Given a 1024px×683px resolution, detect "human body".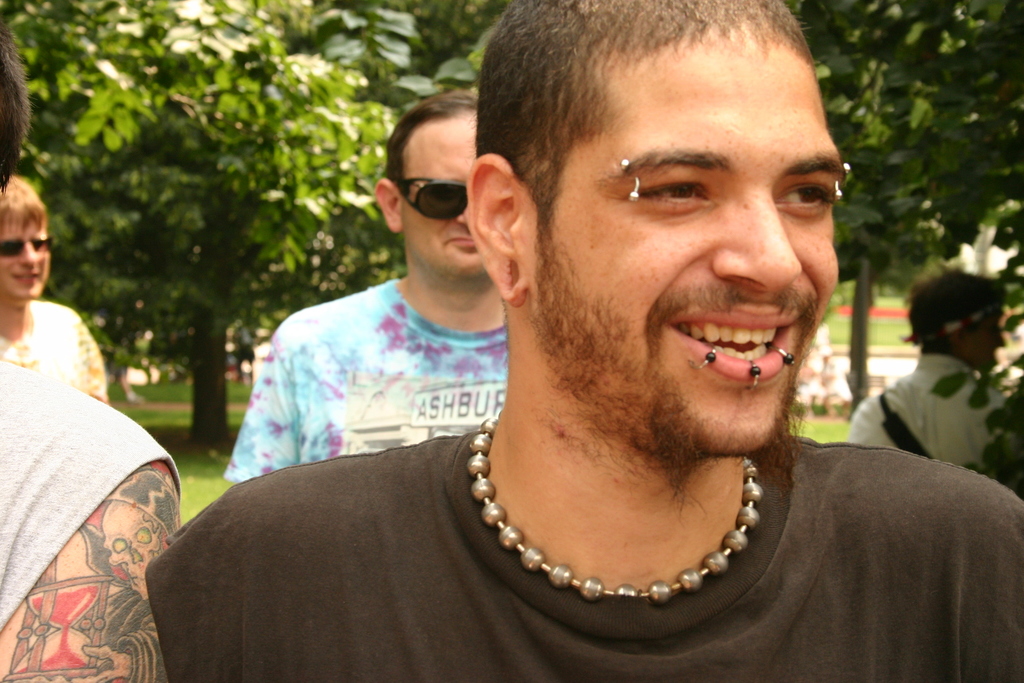
<box>220,93,508,483</box>.
